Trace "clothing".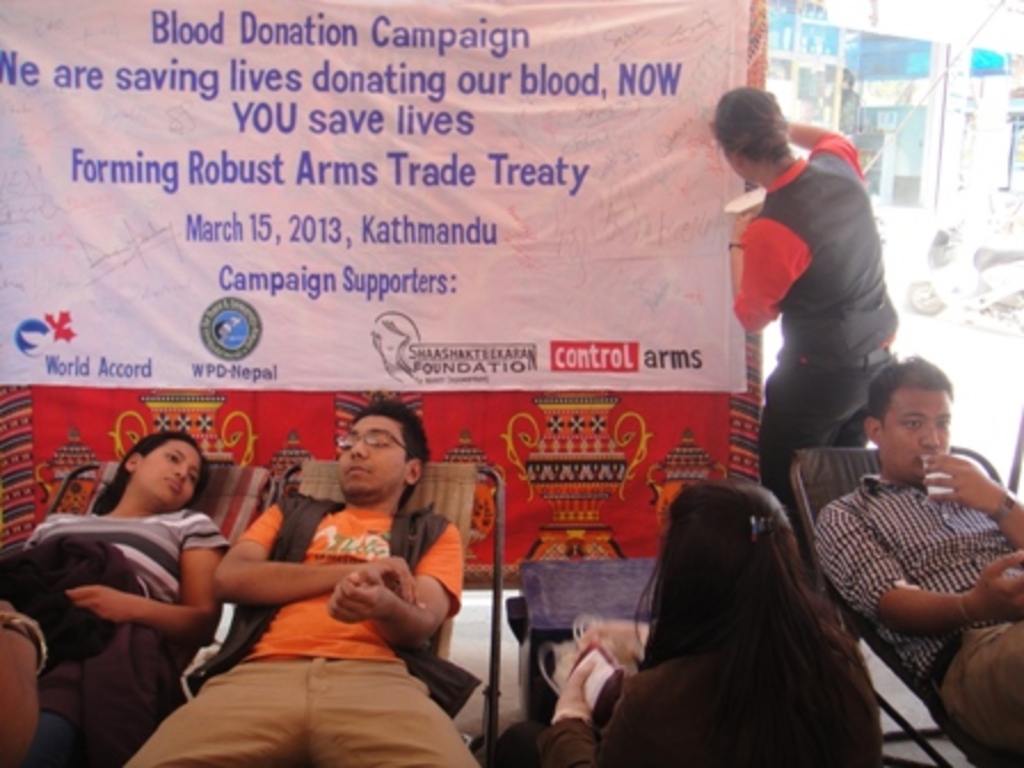
Traced to bbox(727, 128, 901, 526).
